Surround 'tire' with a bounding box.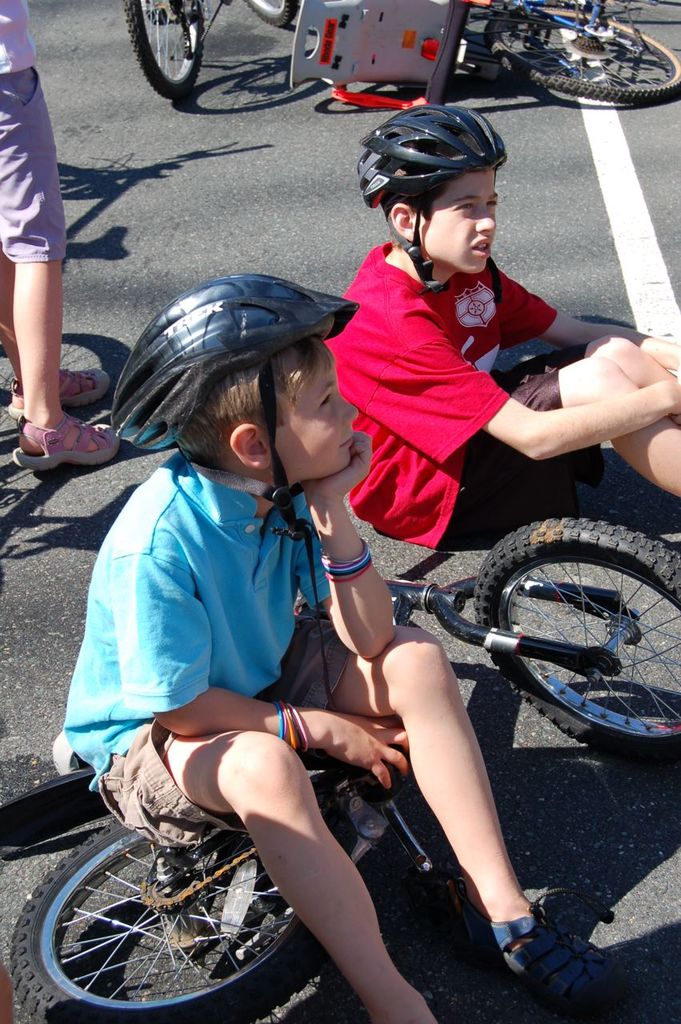
(245,0,298,27).
